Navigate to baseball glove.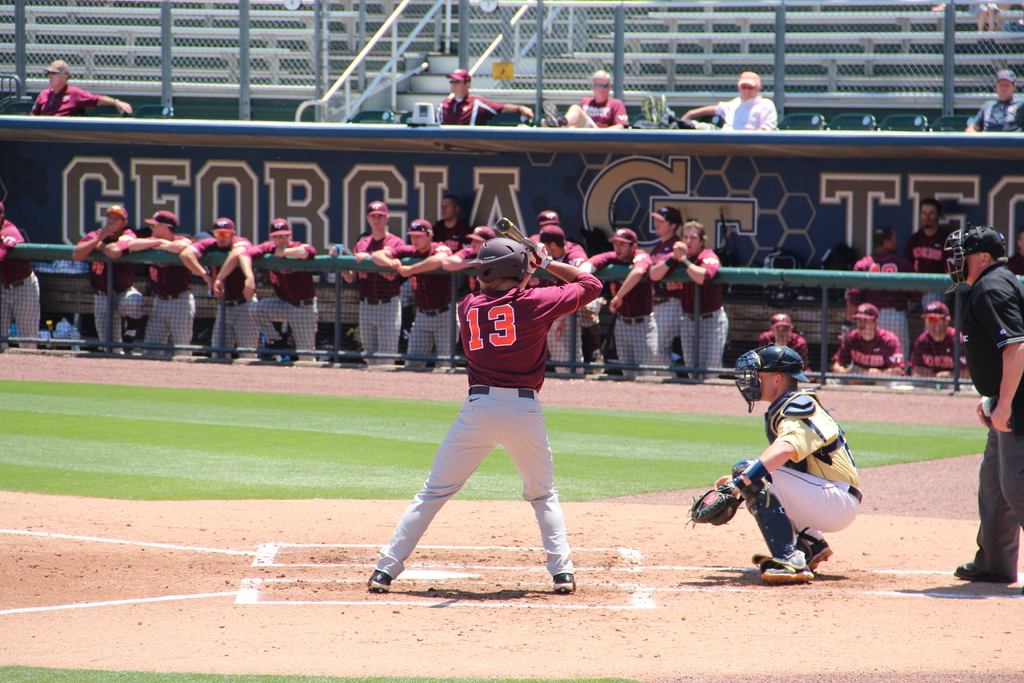
Navigation target: 684,488,744,529.
